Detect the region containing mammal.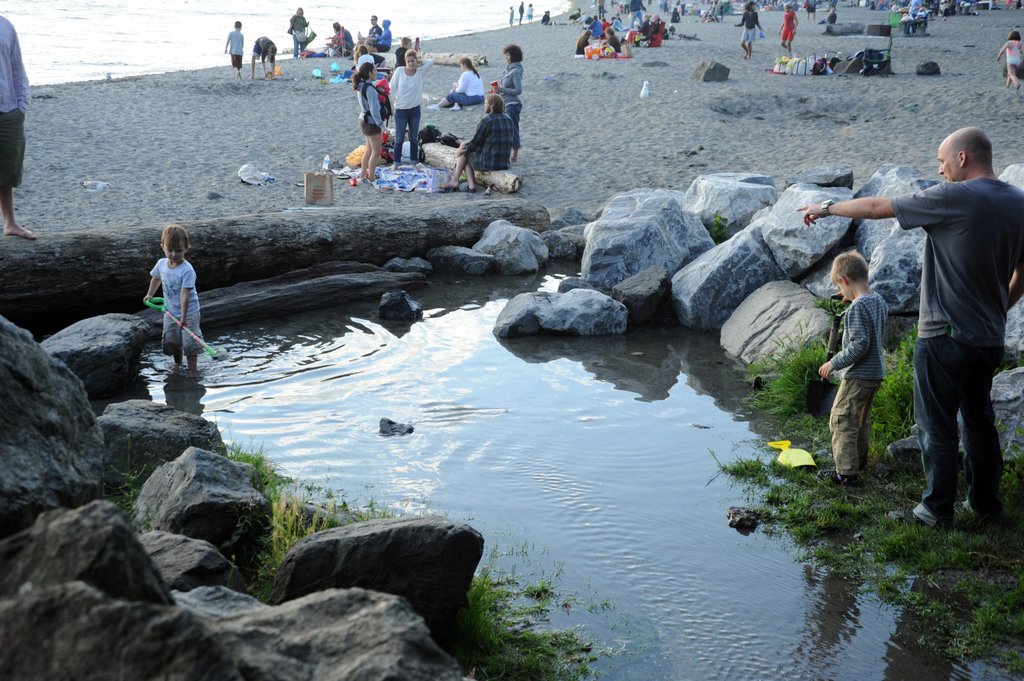
bbox=[426, 55, 484, 114].
